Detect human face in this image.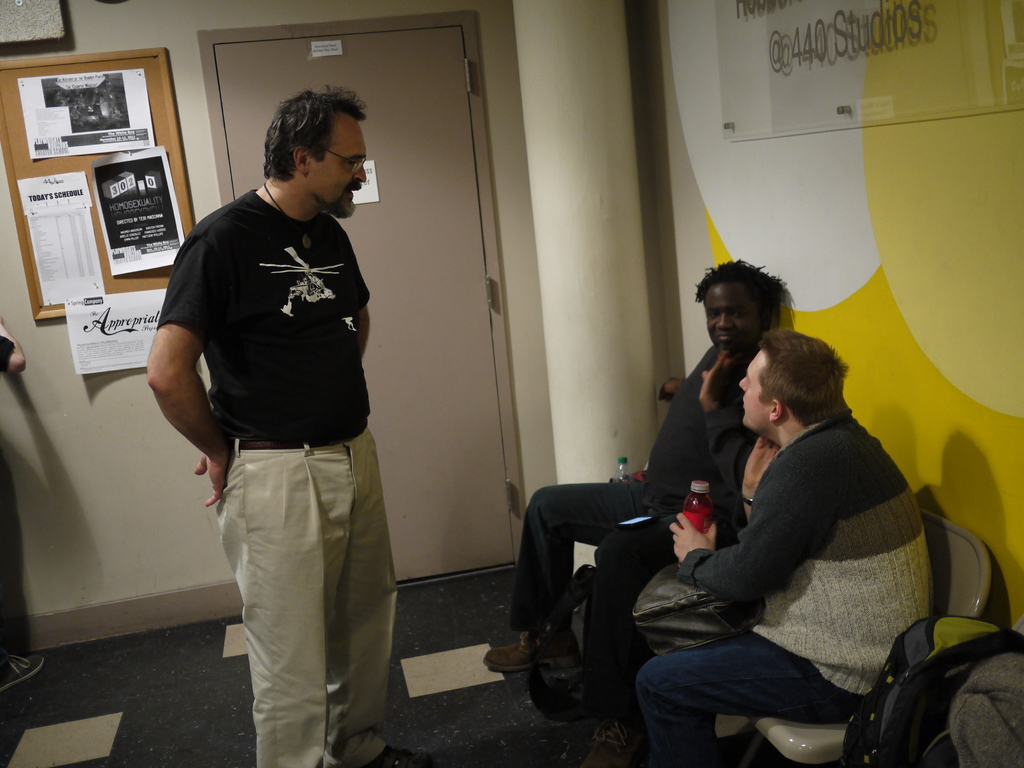
Detection: locate(309, 115, 367, 218).
